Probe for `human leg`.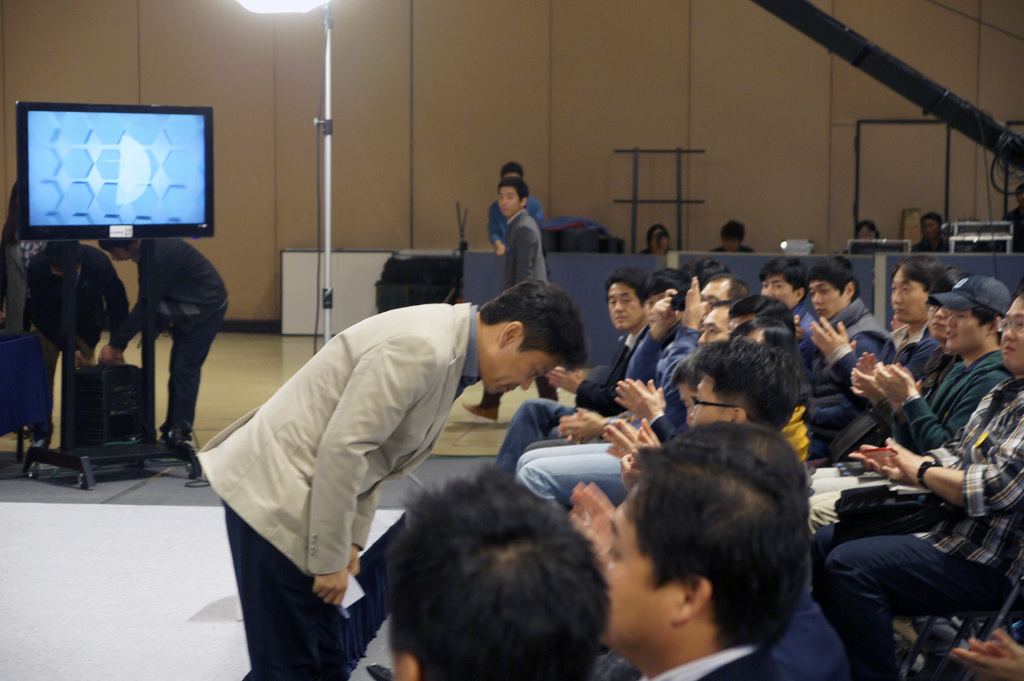
Probe result: 170, 293, 225, 431.
